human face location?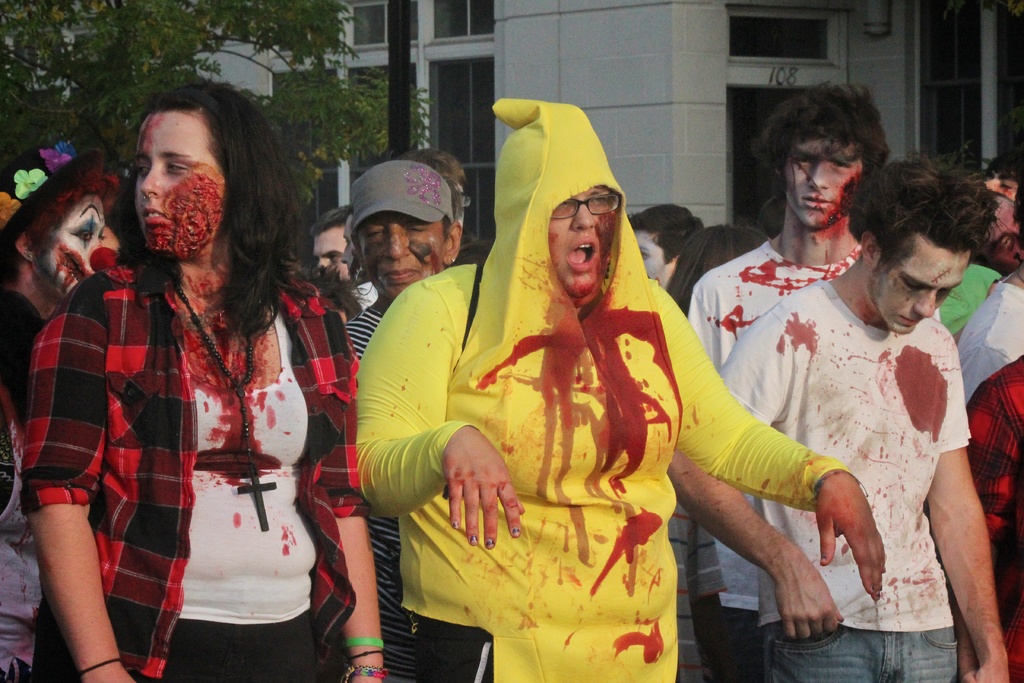
pyautogui.locateOnScreen(977, 167, 1019, 201)
